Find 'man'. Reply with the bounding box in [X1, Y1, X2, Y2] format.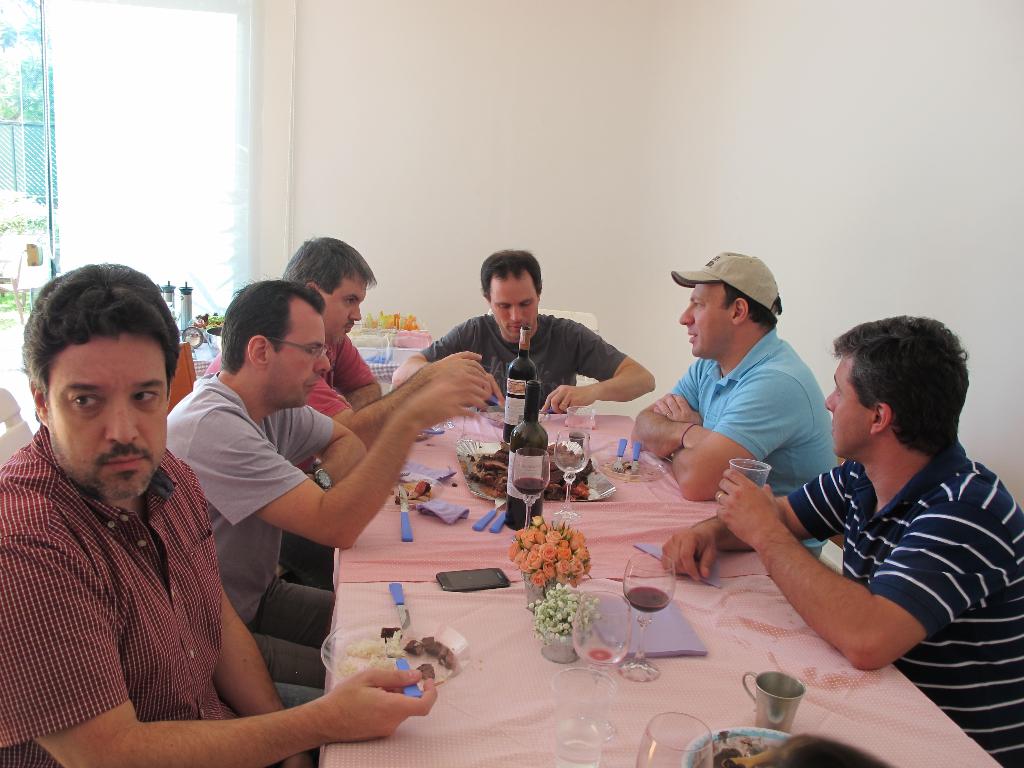
[392, 252, 657, 414].
